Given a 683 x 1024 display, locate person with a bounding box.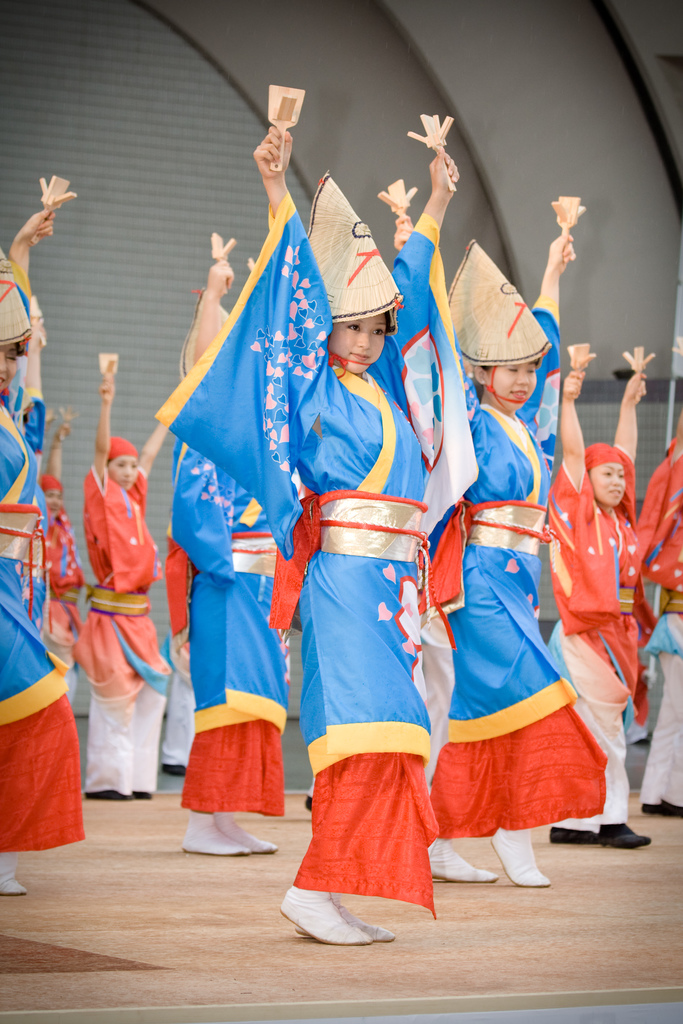
Located: 366/176/620/876.
